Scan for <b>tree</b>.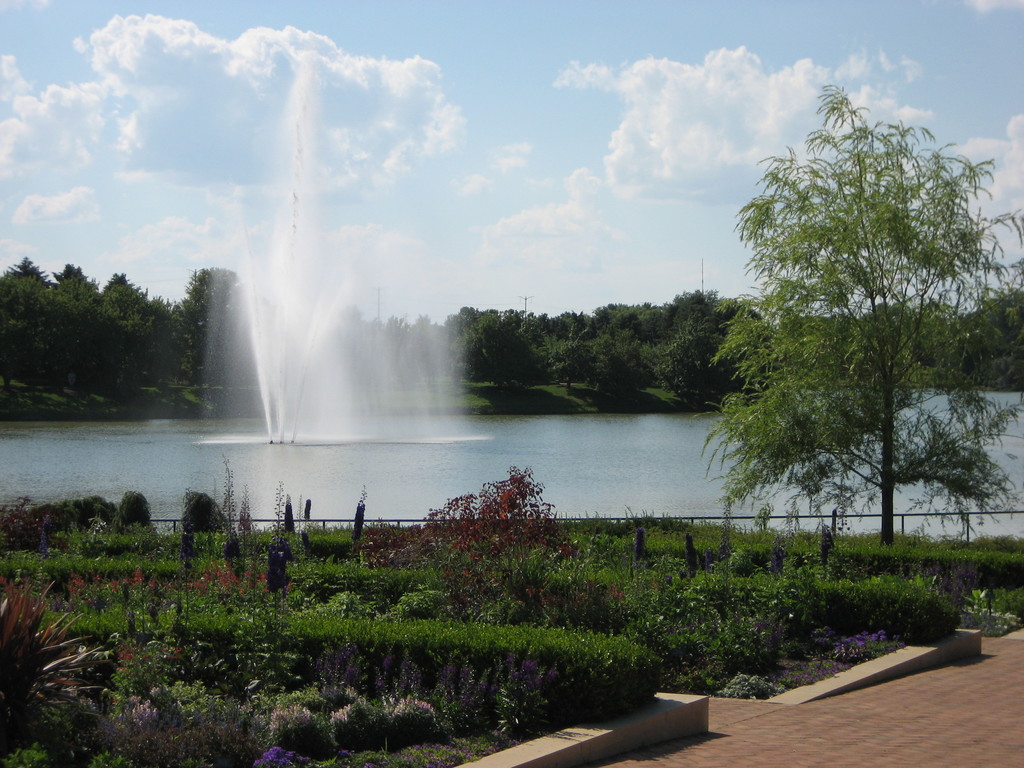
Scan result: 546,310,593,342.
